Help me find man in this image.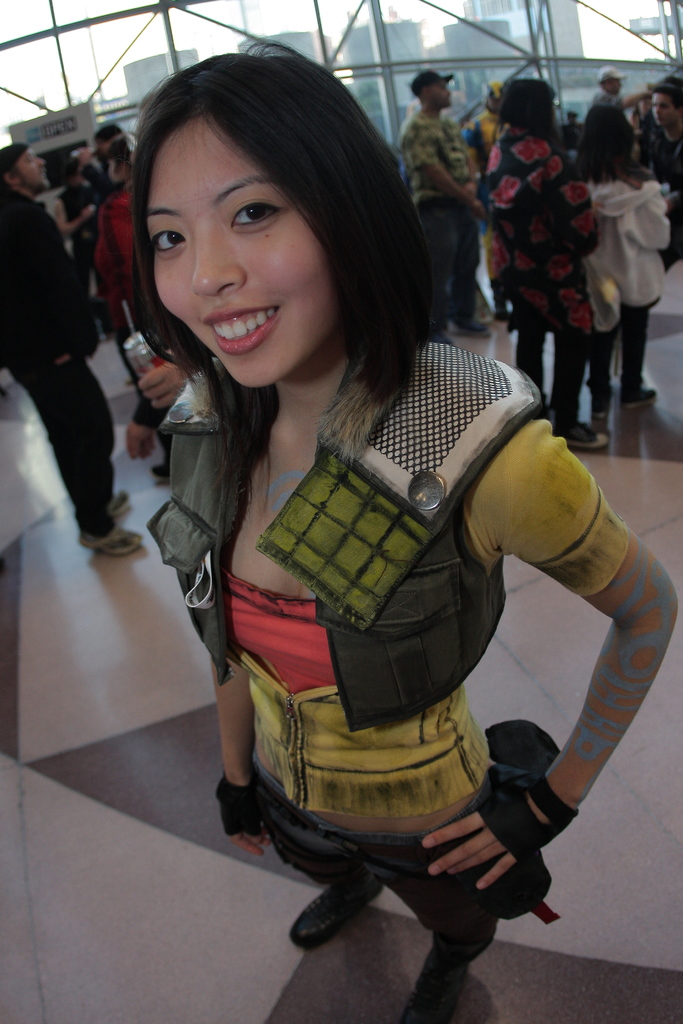
Found it: [left=588, top=61, right=651, bottom=112].
